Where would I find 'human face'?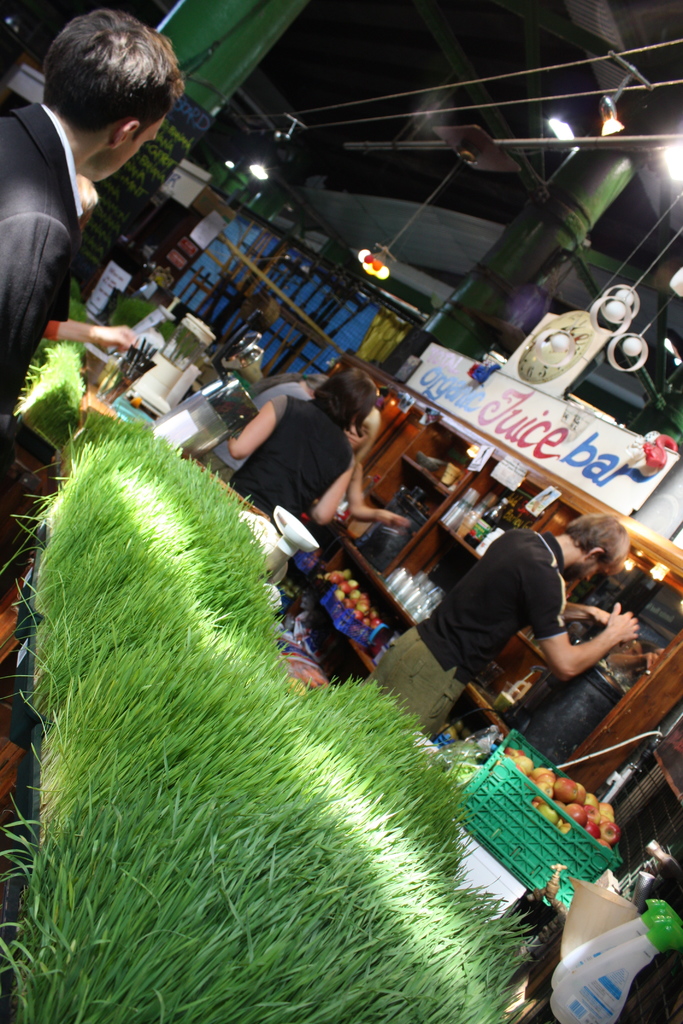
At [x1=83, y1=102, x2=167, y2=189].
